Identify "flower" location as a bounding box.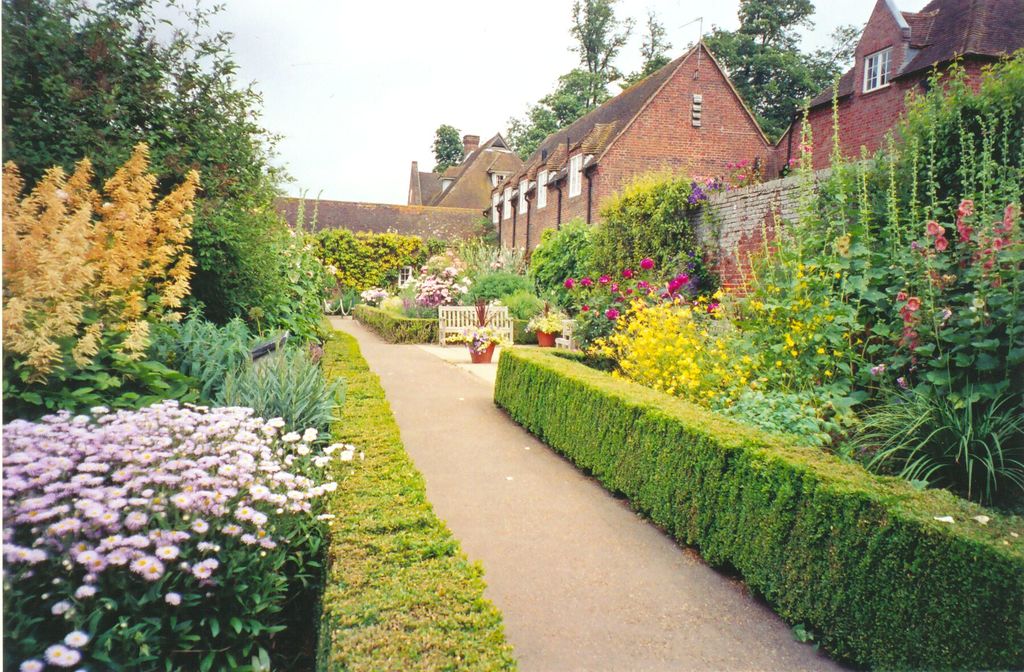
l=606, t=310, r=620, b=321.
